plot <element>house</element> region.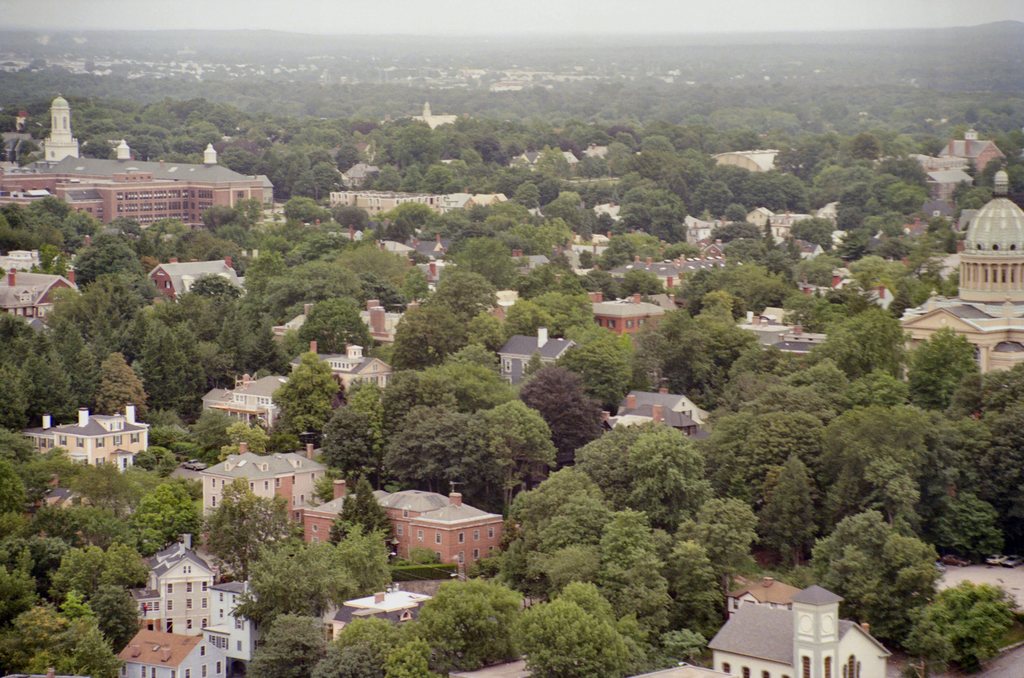
Plotted at [x1=759, y1=332, x2=826, y2=361].
